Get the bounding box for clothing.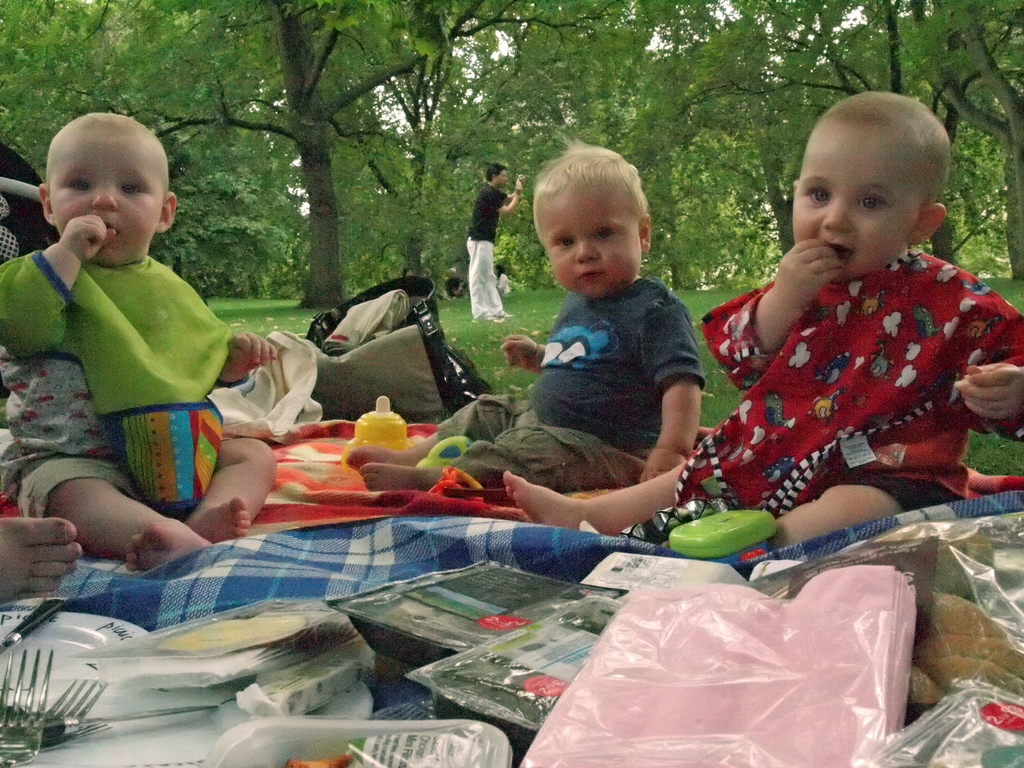
[left=410, top=277, right=698, bottom=495].
